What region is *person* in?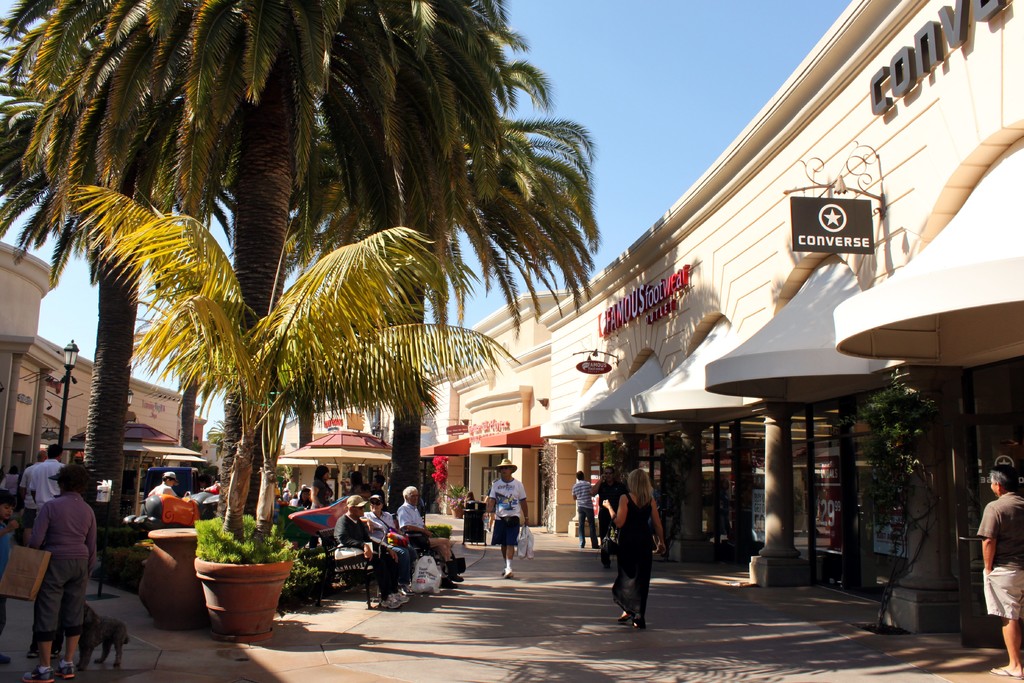
<box>184,476,223,525</box>.
